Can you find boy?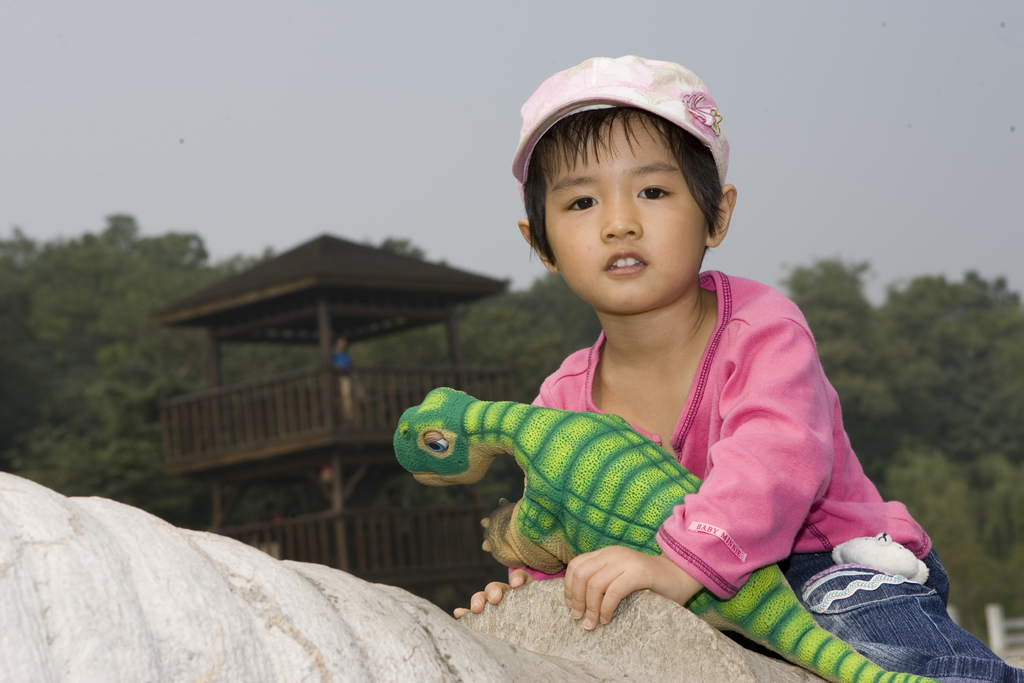
Yes, bounding box: region(414, 64, 914, 671).
